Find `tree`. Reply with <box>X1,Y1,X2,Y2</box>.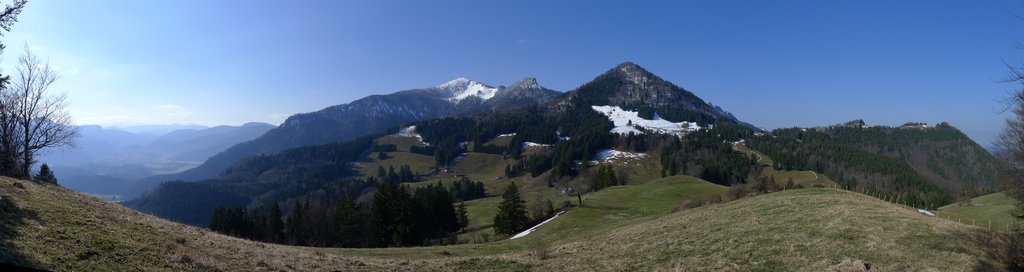
<box>13,42,65,173</box>.
